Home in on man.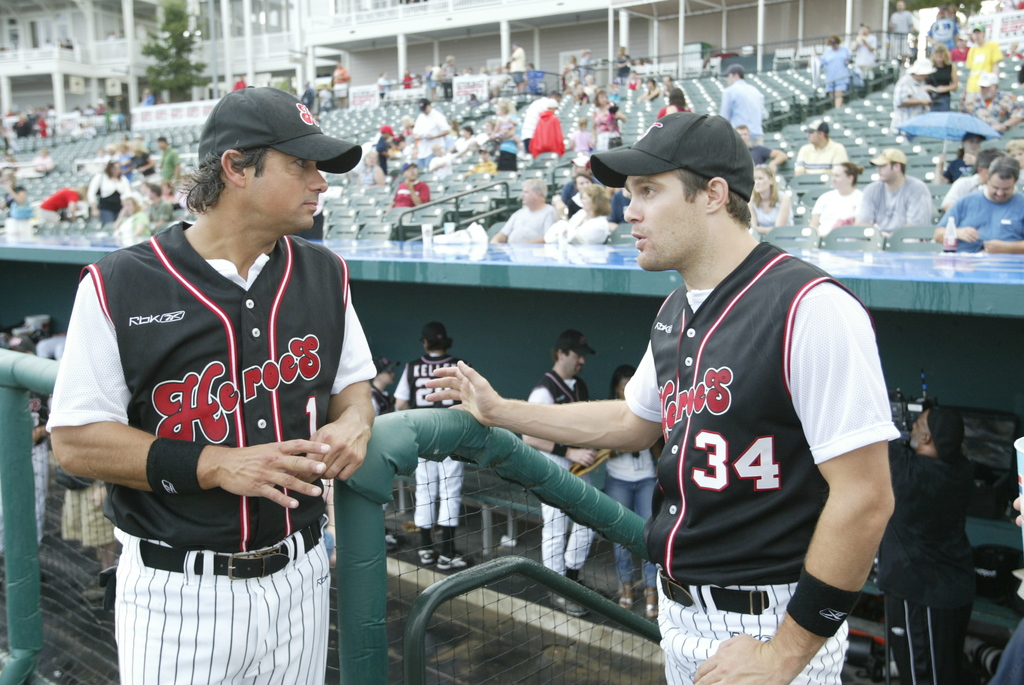
Homed in at (523, 335, 609, 609).
